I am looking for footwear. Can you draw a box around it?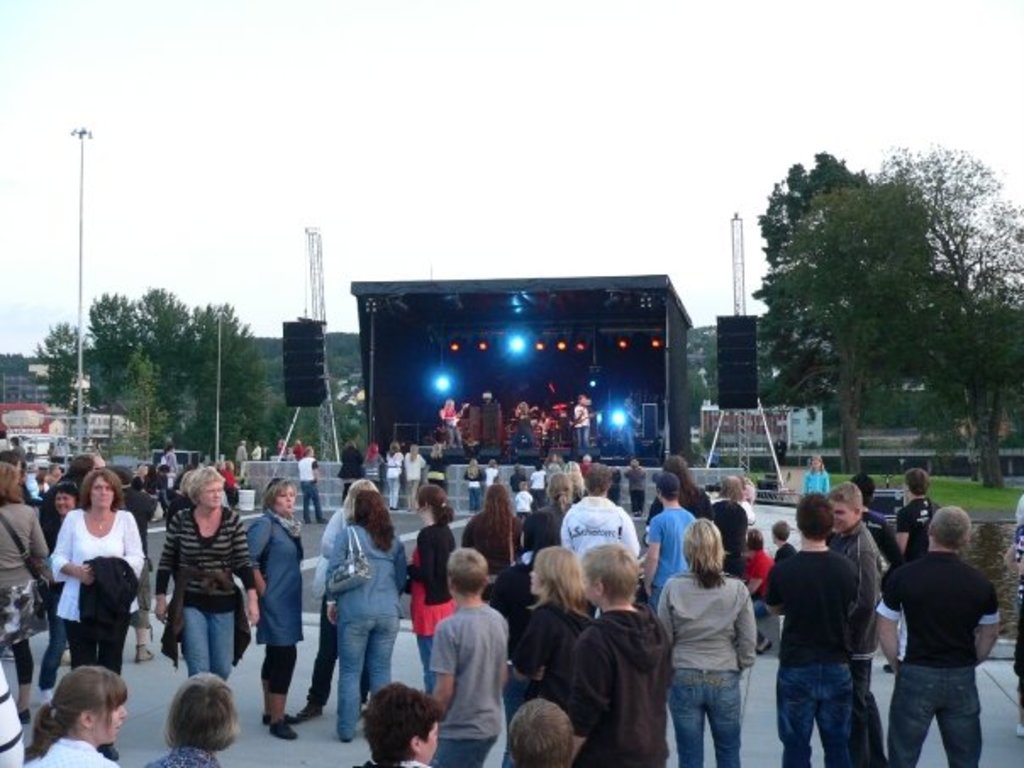
Sure, the bounding box is left=749, top=634, right=771, bottom=658.
